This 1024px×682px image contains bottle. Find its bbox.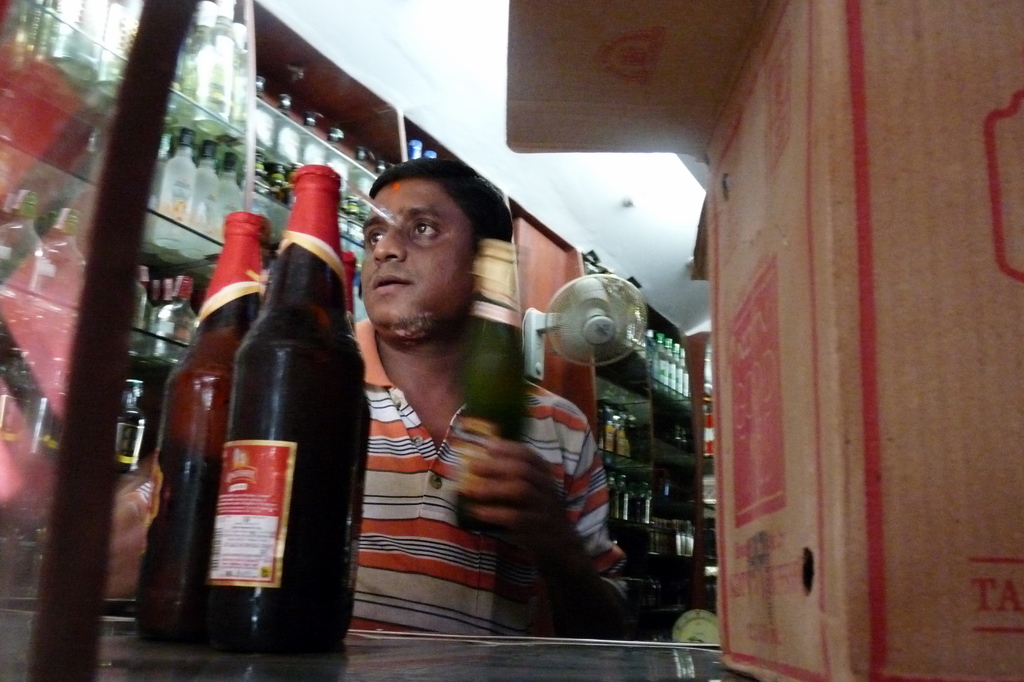
crop(221, 26, 263, 143).
